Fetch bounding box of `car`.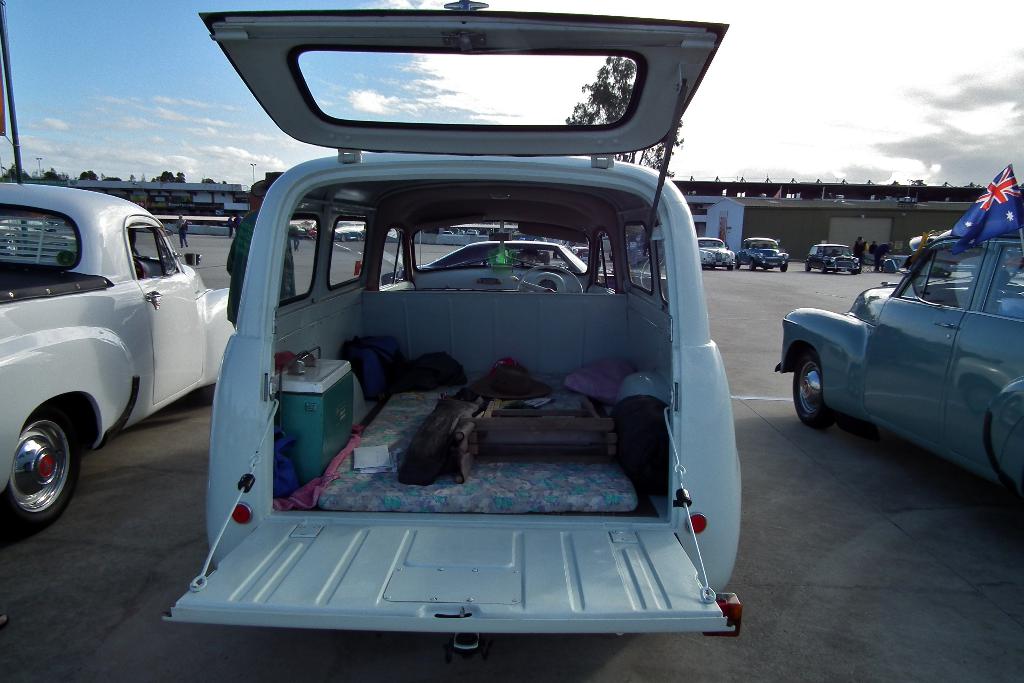
Bbox: Rect(776, 247, 1023, 503).
